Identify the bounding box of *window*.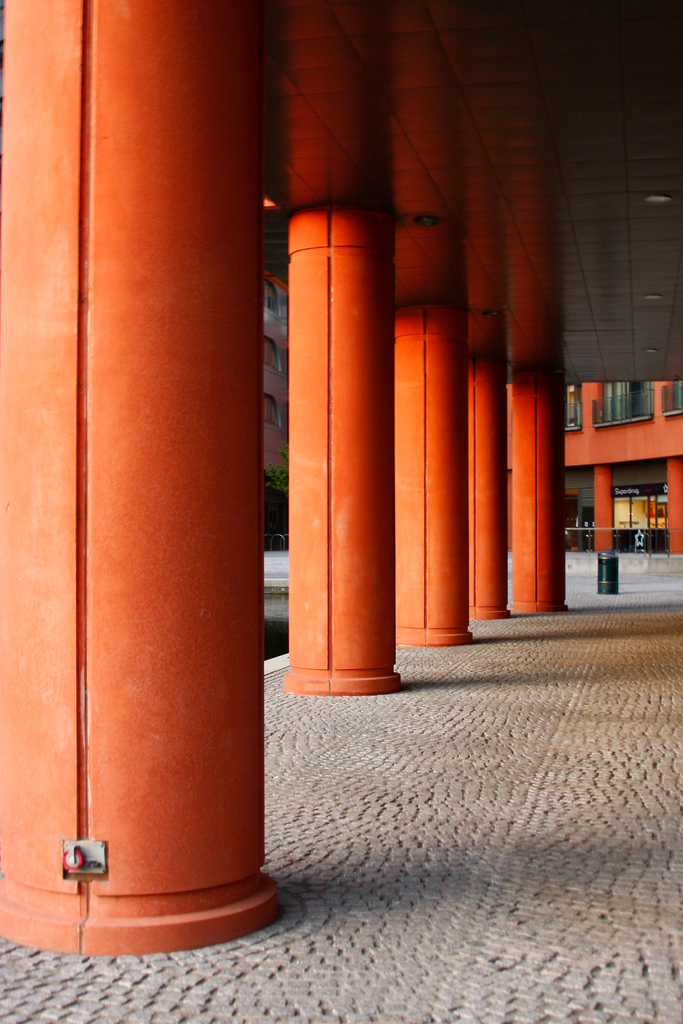
locate(265, 333, 282, 372).
